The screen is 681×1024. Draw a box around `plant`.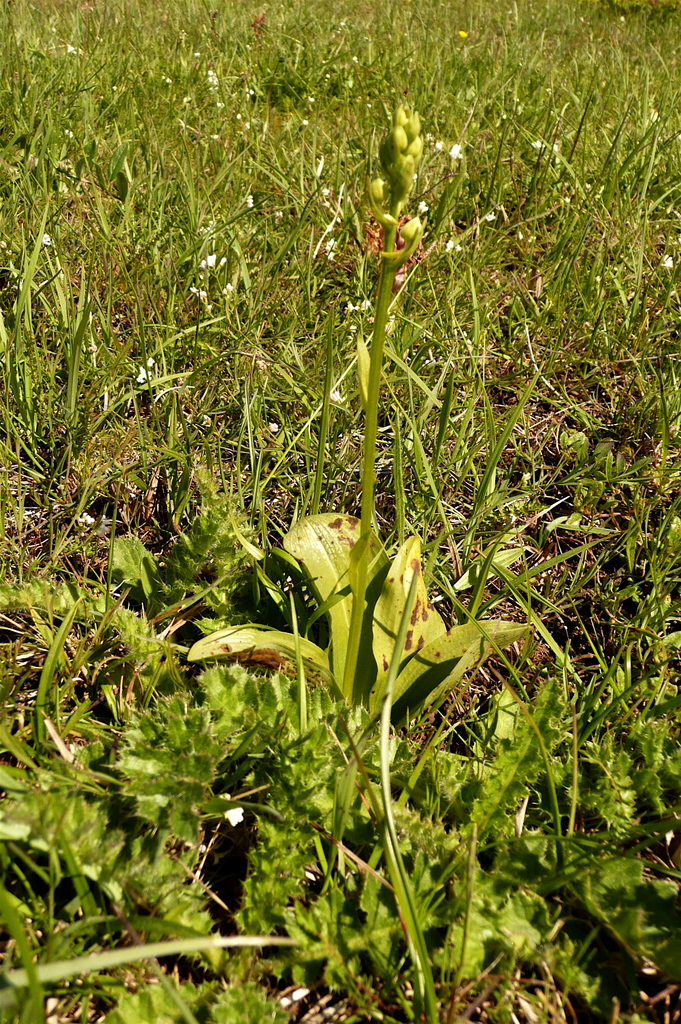
(x1=18, y1=39, x2=657, y2=979).
